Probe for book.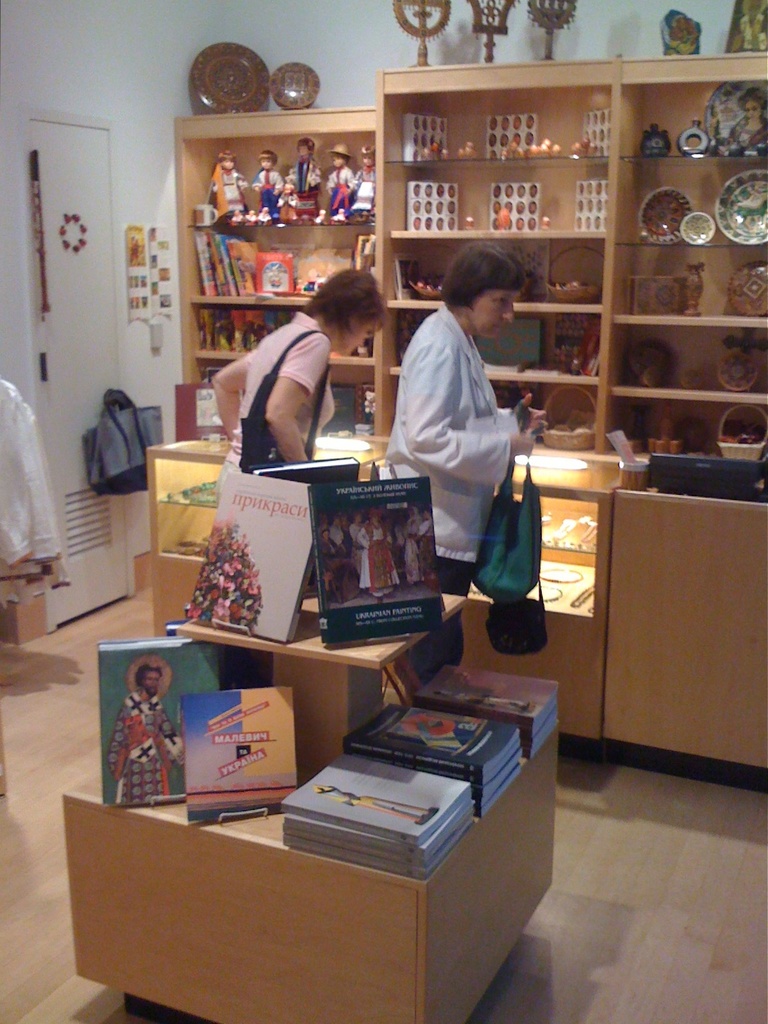
Probe result: <bbox>256, 452, 366, 588</bbox>.
